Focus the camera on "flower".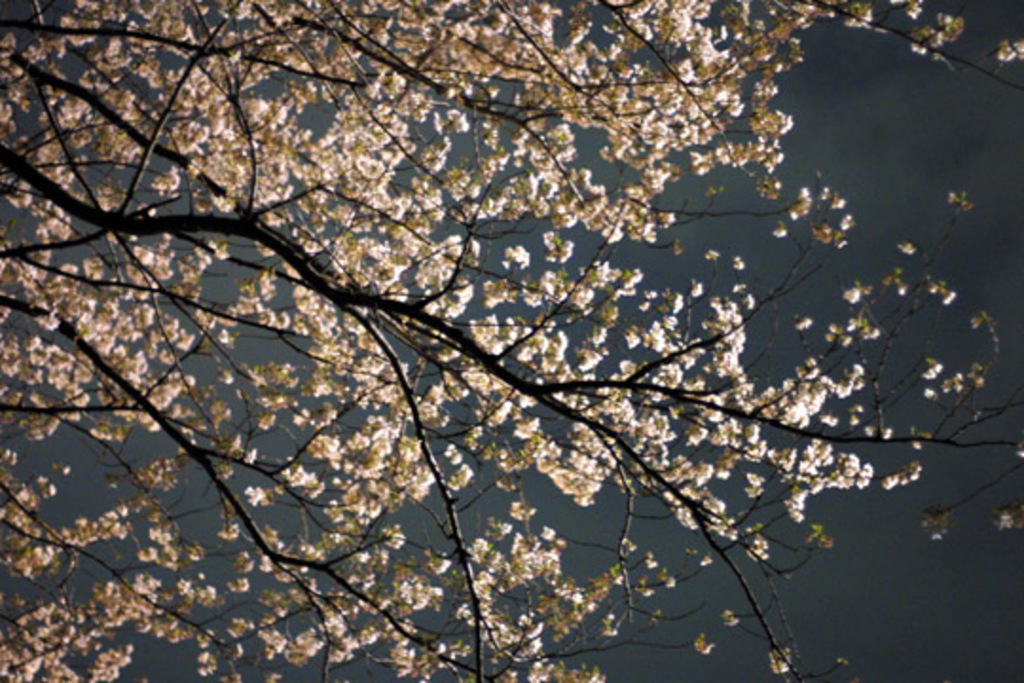
Focus region: (x1=994, y1=507, x2=1016, y2=527).
